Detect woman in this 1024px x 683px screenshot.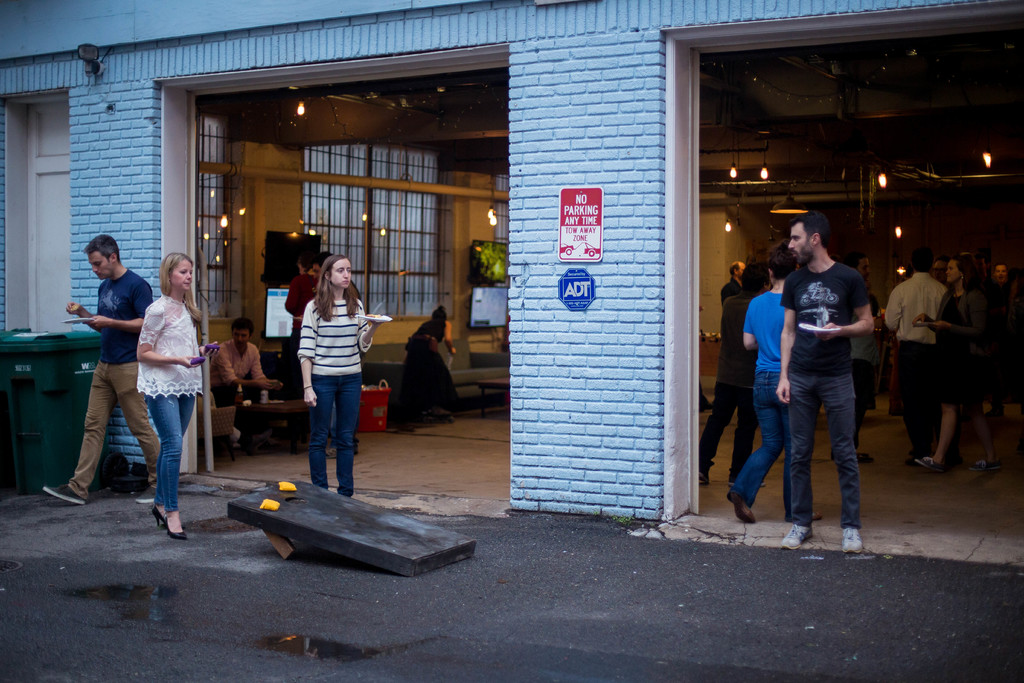
Detection: pyautogui.locateOnScreen(402, 302, 456, 421).
